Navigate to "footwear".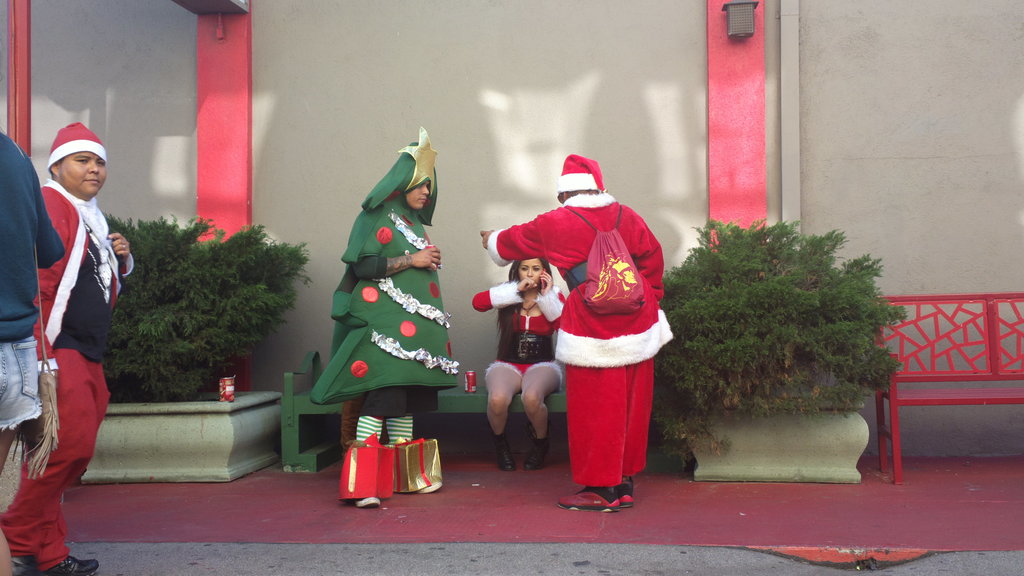
Navigation target: select_region(417, 477, 445, 498).
